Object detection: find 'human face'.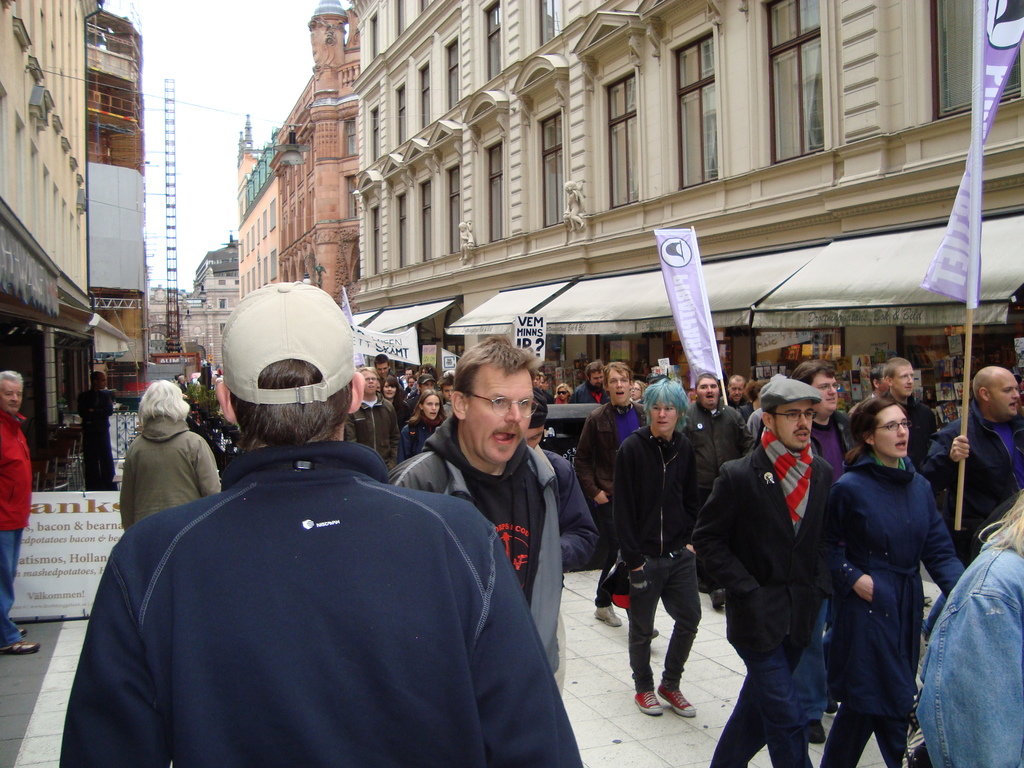
box=[376, 357, 392, 377].
